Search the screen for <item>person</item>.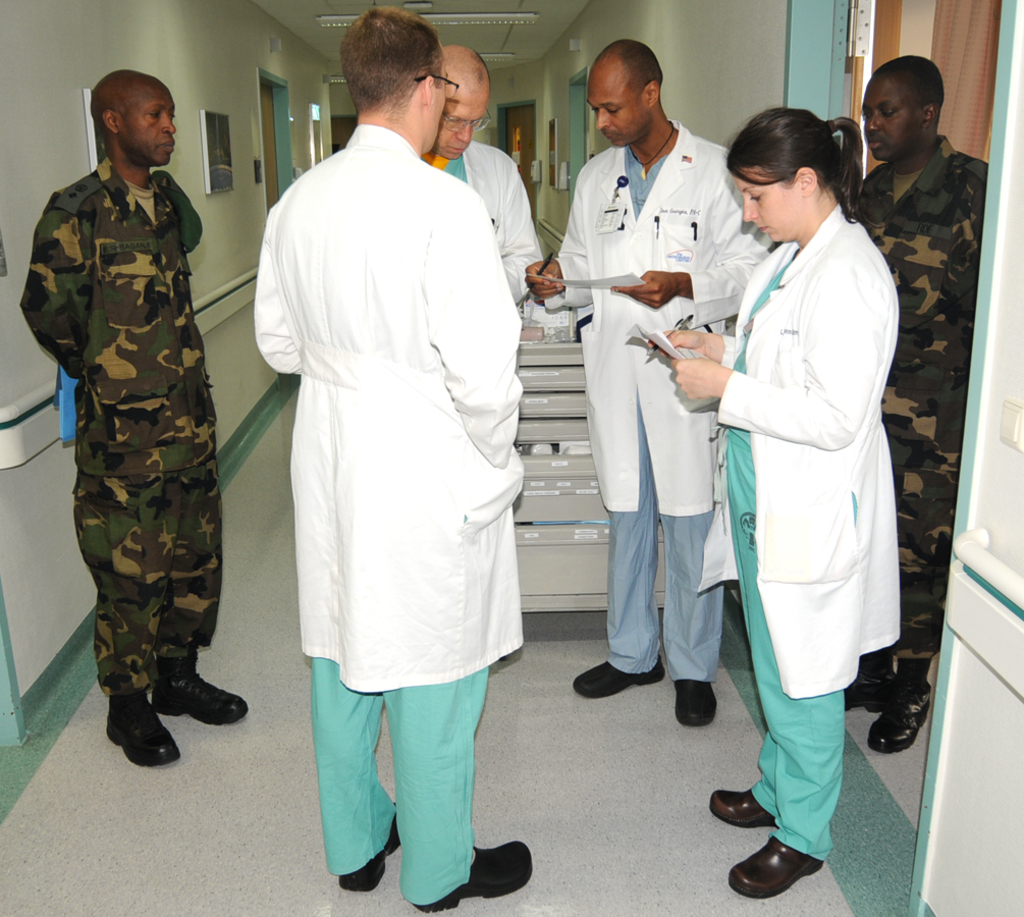
Found at (19, 67, 250, 771).
